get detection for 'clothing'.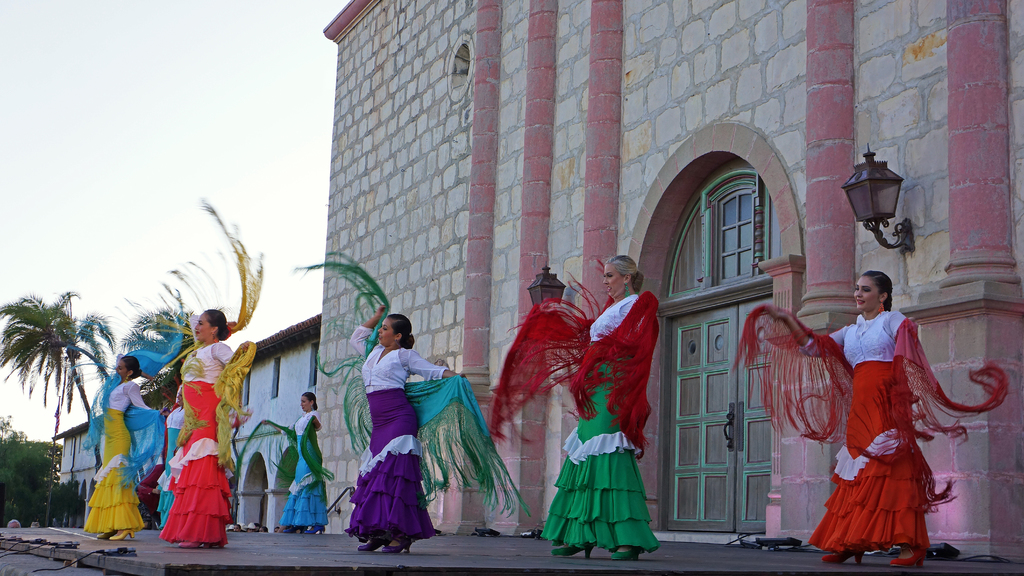
Detection: crop(804, 307, 922, 550).
